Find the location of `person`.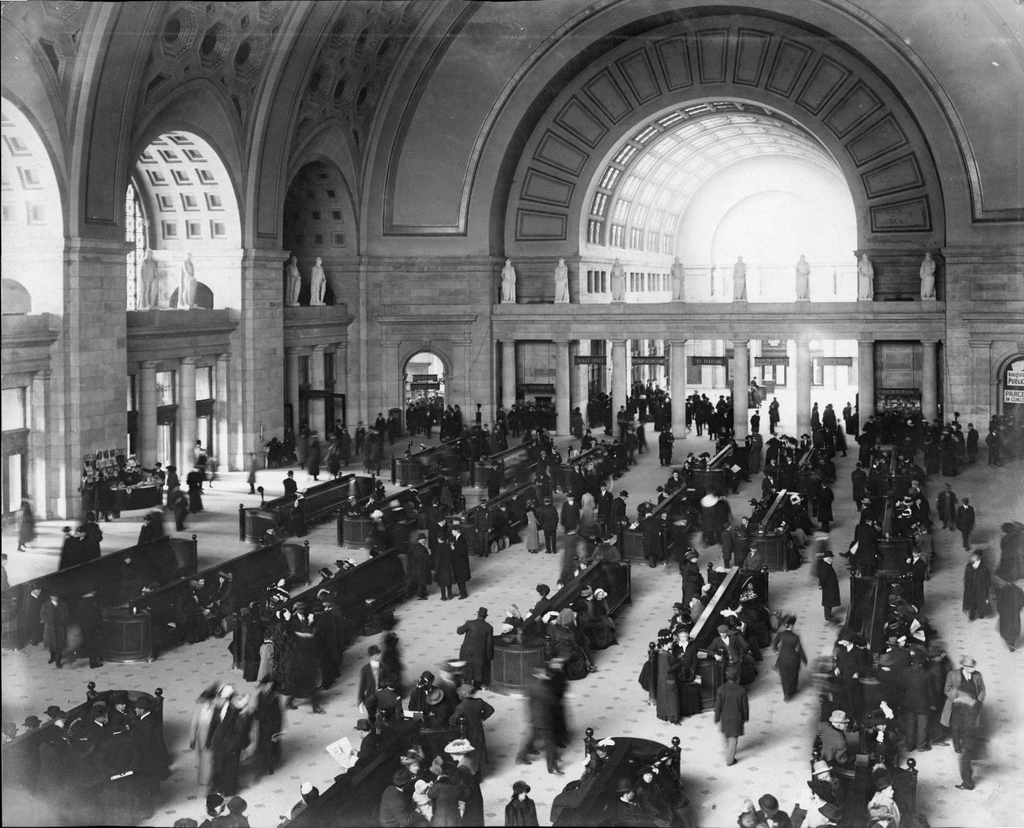
Location: <box>172,484,187,533</box>.
